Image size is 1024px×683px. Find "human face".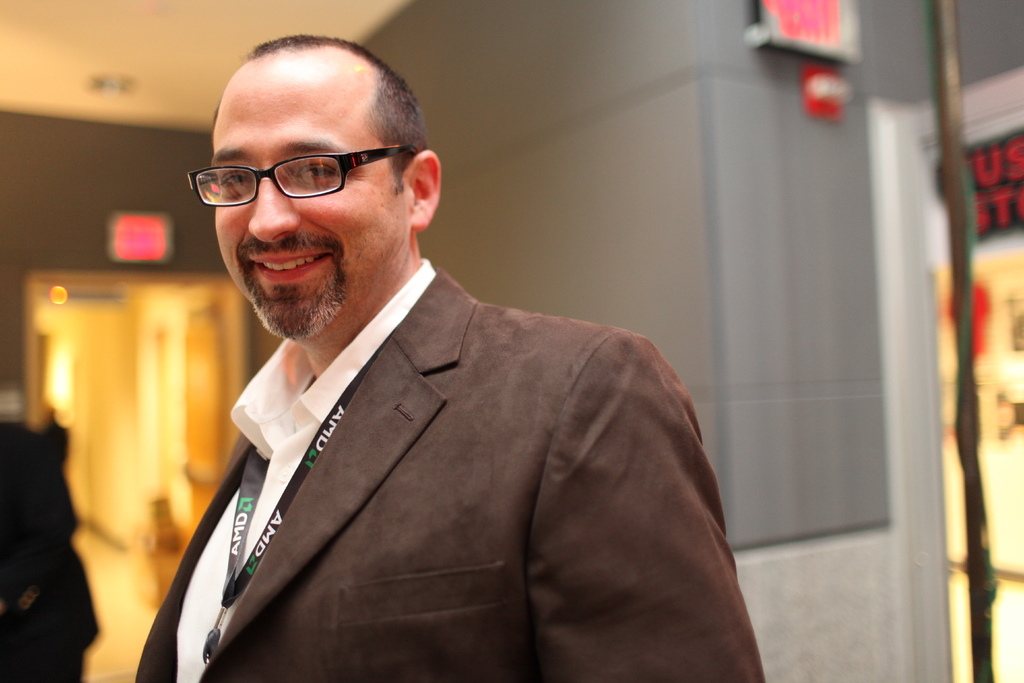
(218, 63, 409, 336).
